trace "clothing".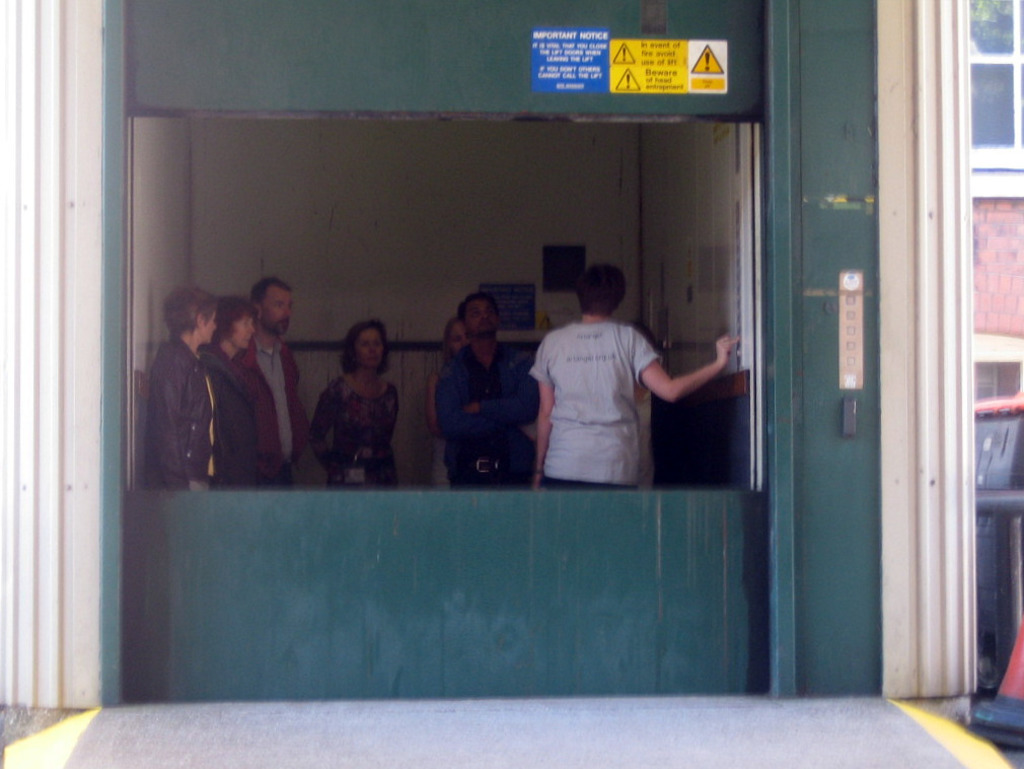
Traced to <box>430,357,452,492</box>.
